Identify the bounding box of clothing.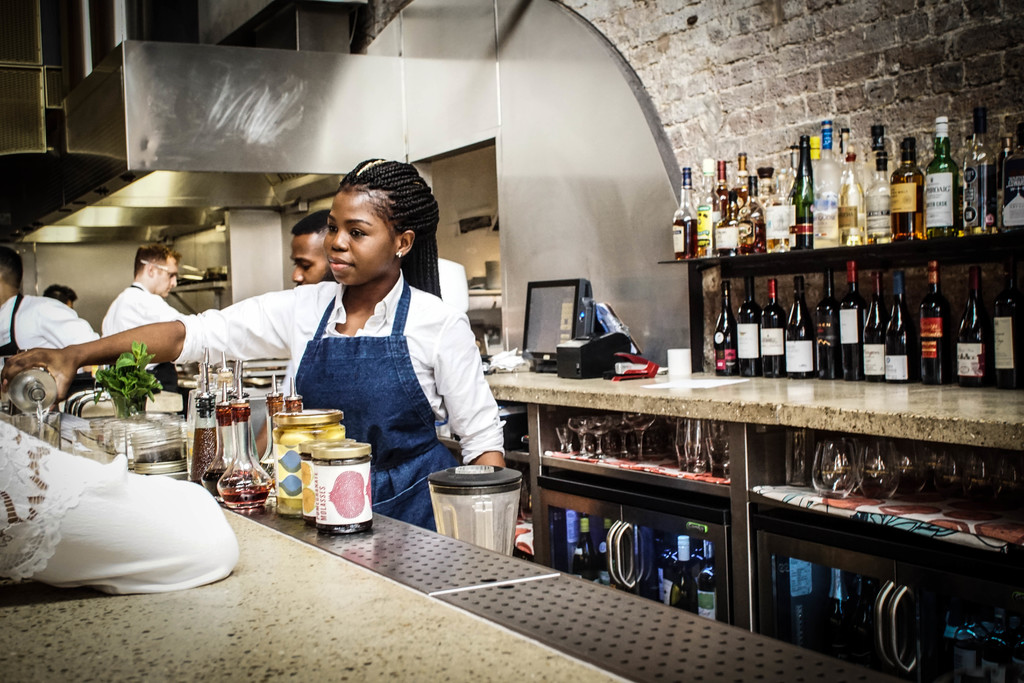
crop(0, 289, 110, 360).
